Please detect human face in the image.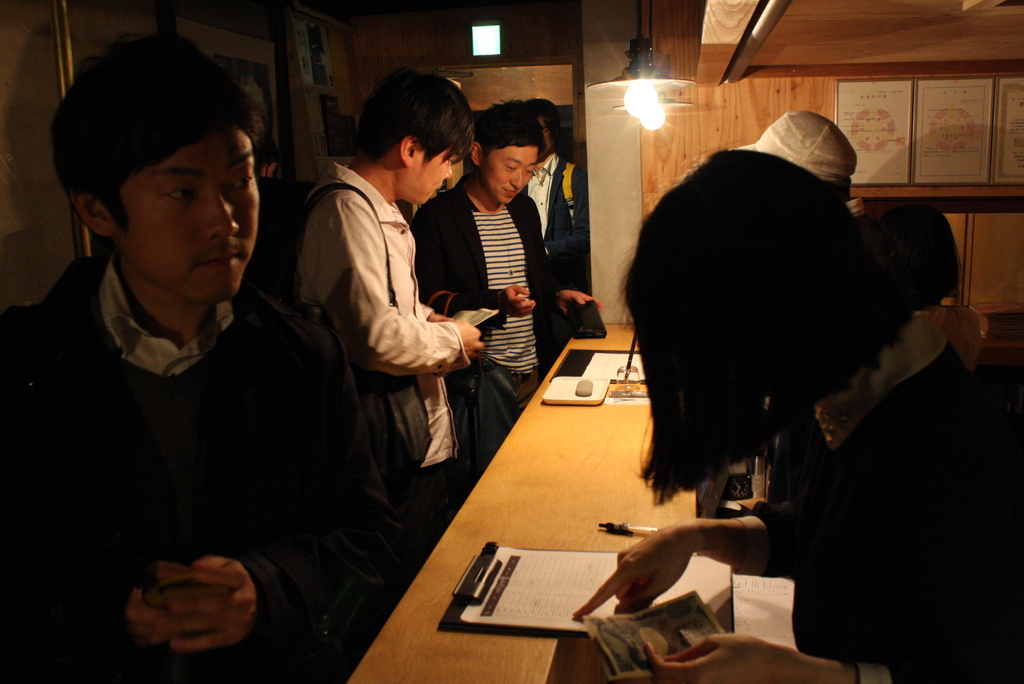
483,145,534,202.
